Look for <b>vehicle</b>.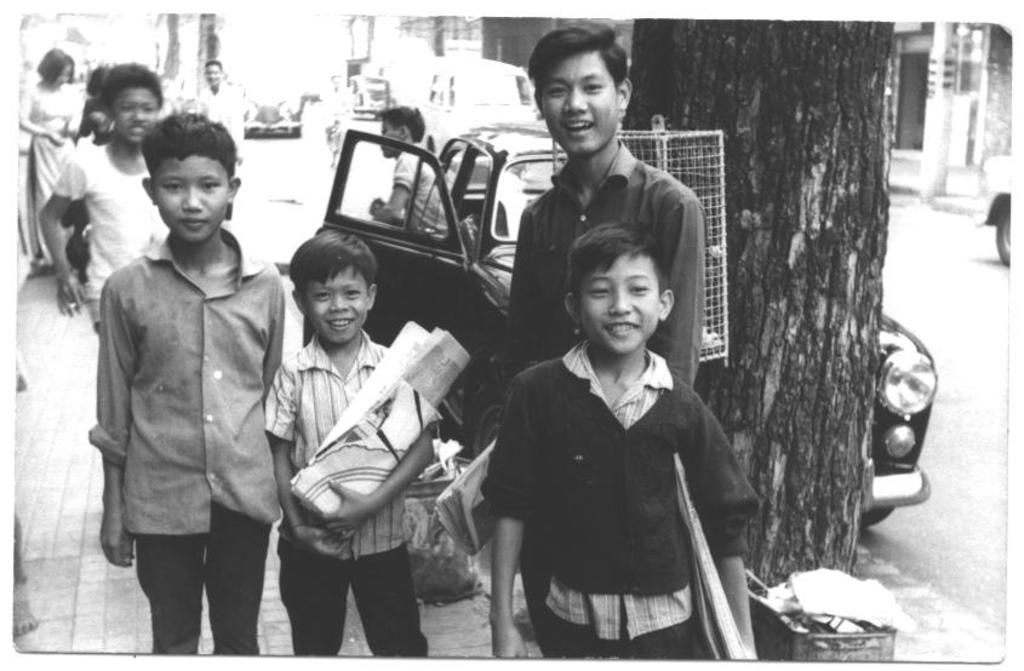
Found: 242/87/299/139.
